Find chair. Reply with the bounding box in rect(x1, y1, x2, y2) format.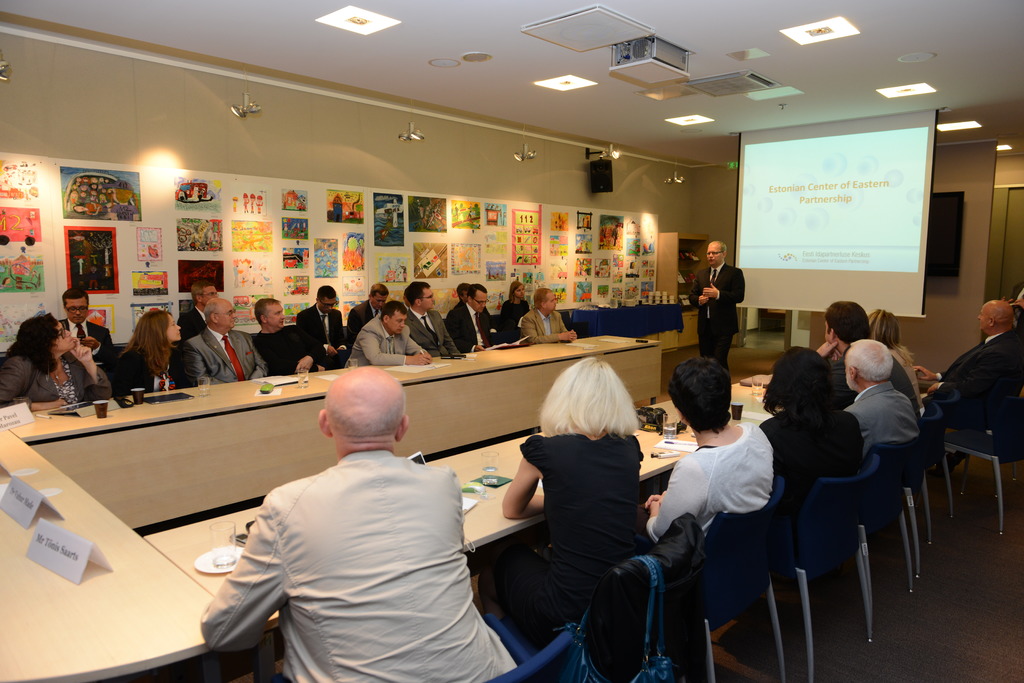
rect(852, 427, 917, 633).
